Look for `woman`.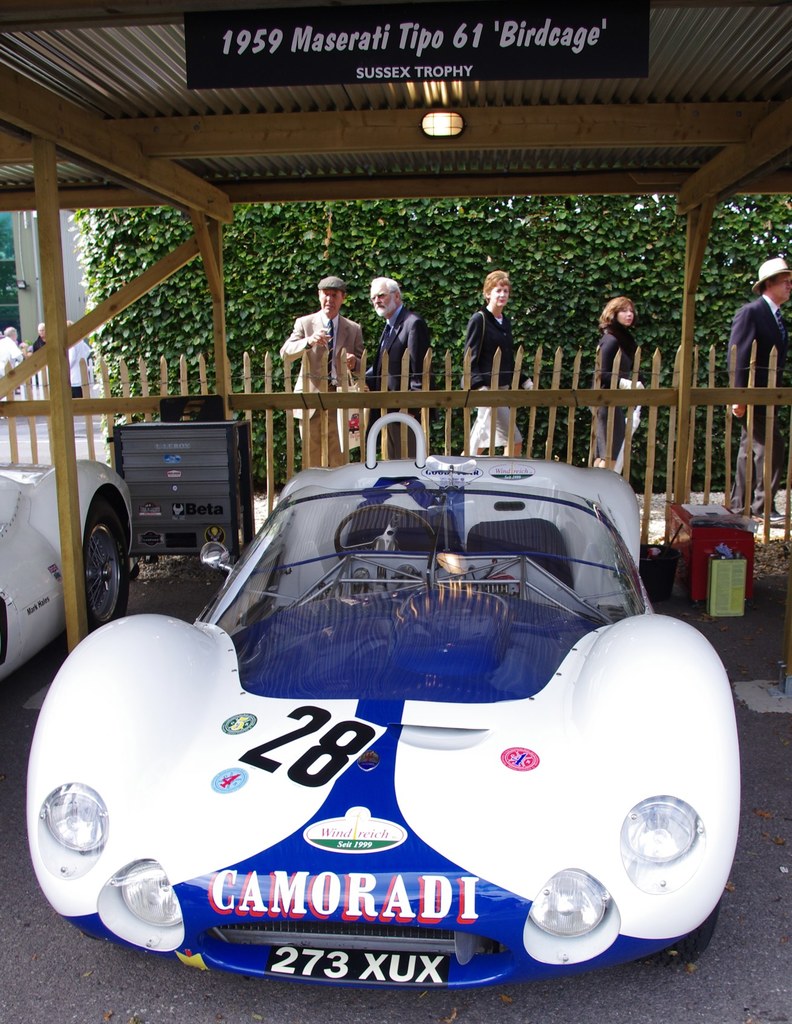
Found: 590 284 660 467.
